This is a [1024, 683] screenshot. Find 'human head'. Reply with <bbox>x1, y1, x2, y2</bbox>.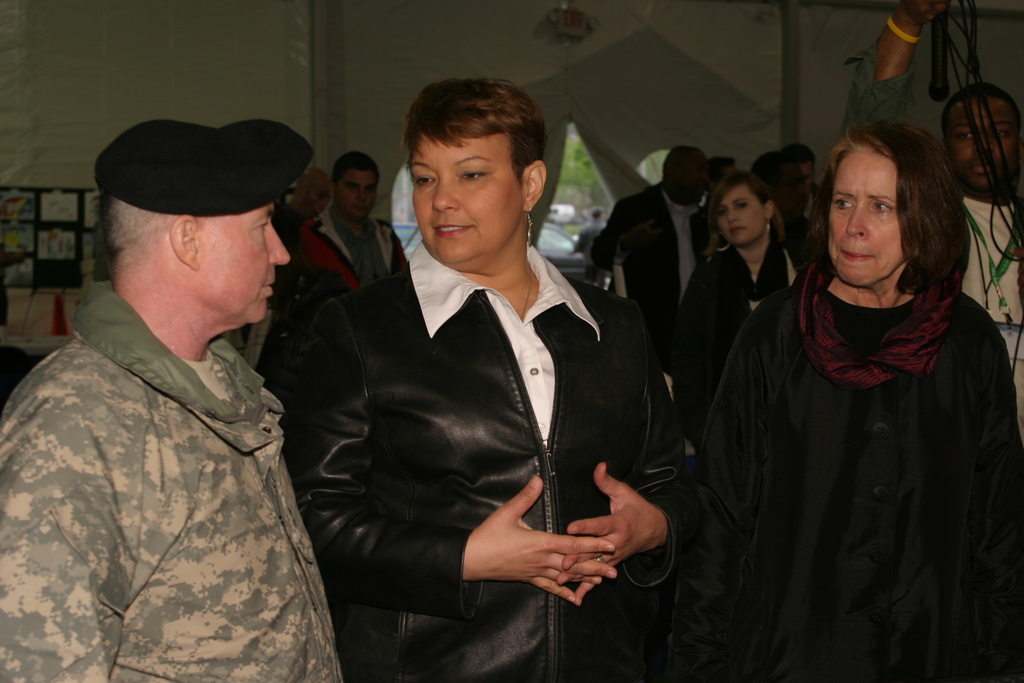
<bbox>797, 144, 822, 174</bbox>.
